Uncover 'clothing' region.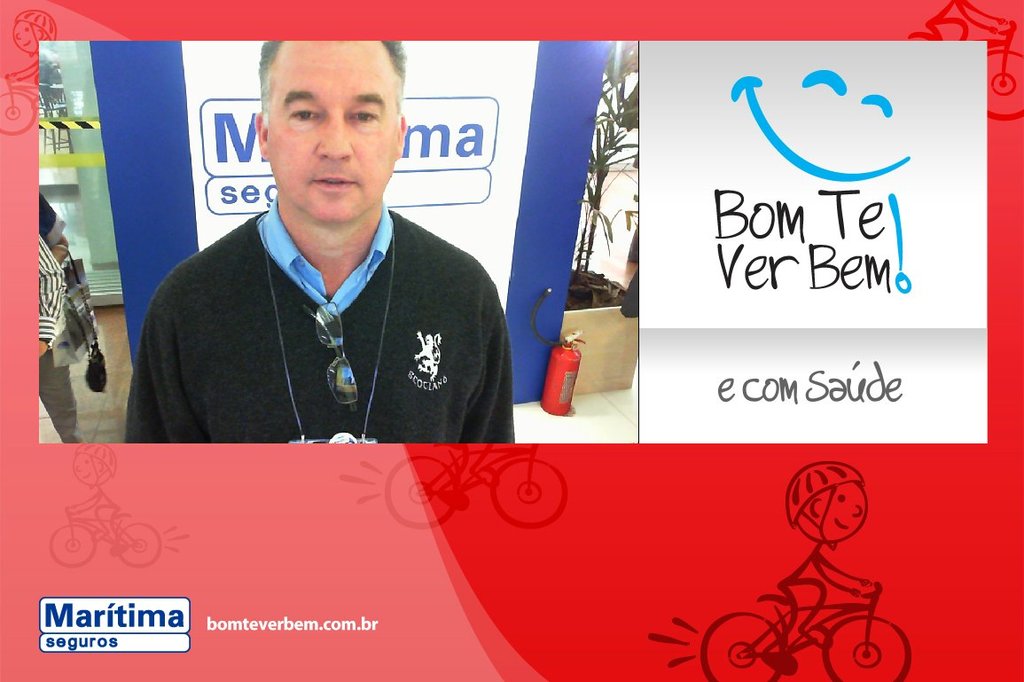
Uncovered: <region>145, 194, 496, 436</region>.
